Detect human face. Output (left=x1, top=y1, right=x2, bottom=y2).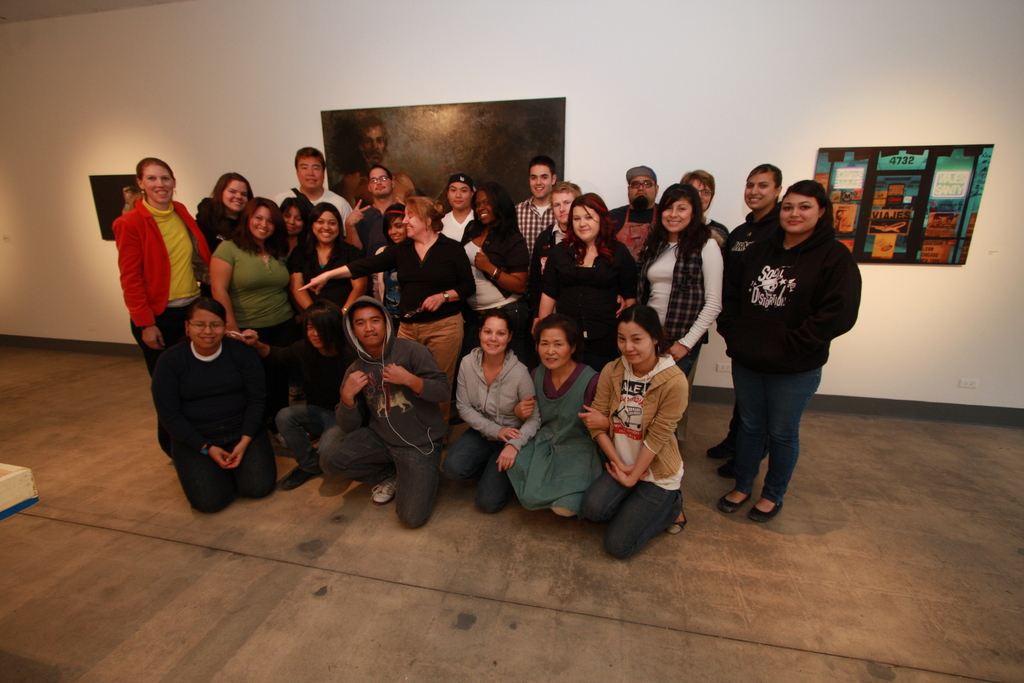
(left=188, top=310, right=225, bottom=347).
